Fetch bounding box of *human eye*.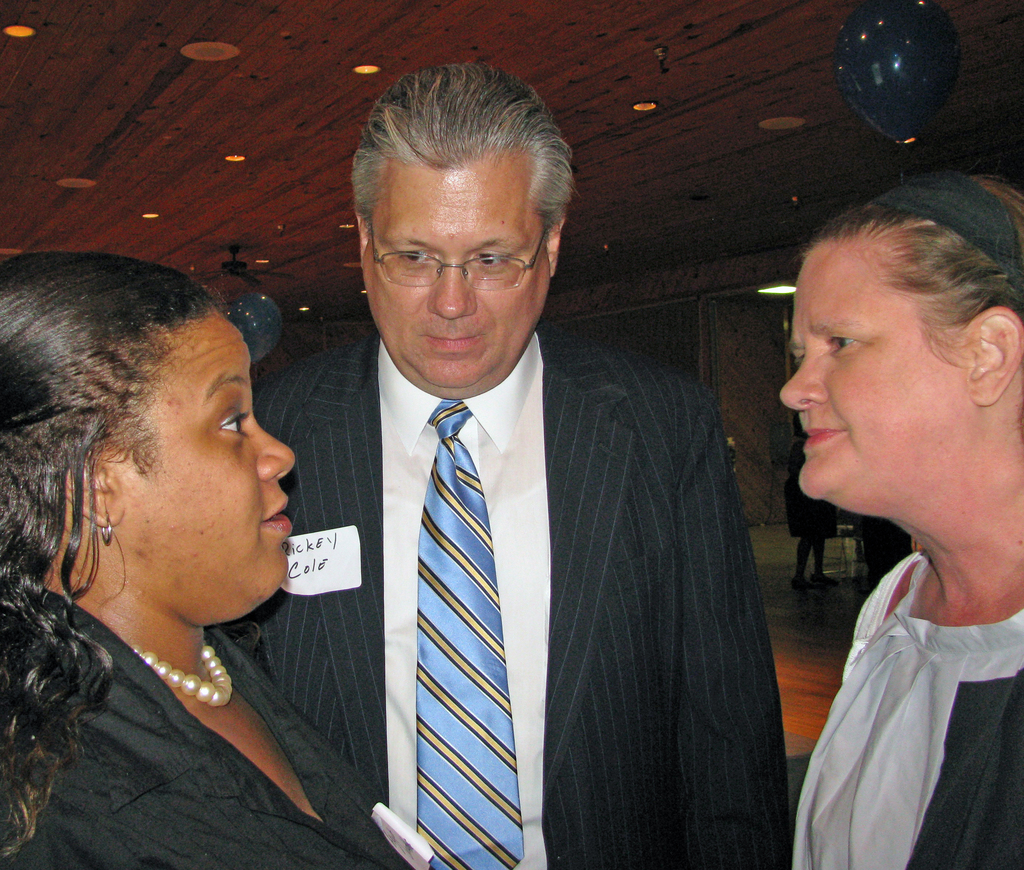
Bbox: {"x1": 207, "y1": 400, "x2": 250, "y2": 448}.
